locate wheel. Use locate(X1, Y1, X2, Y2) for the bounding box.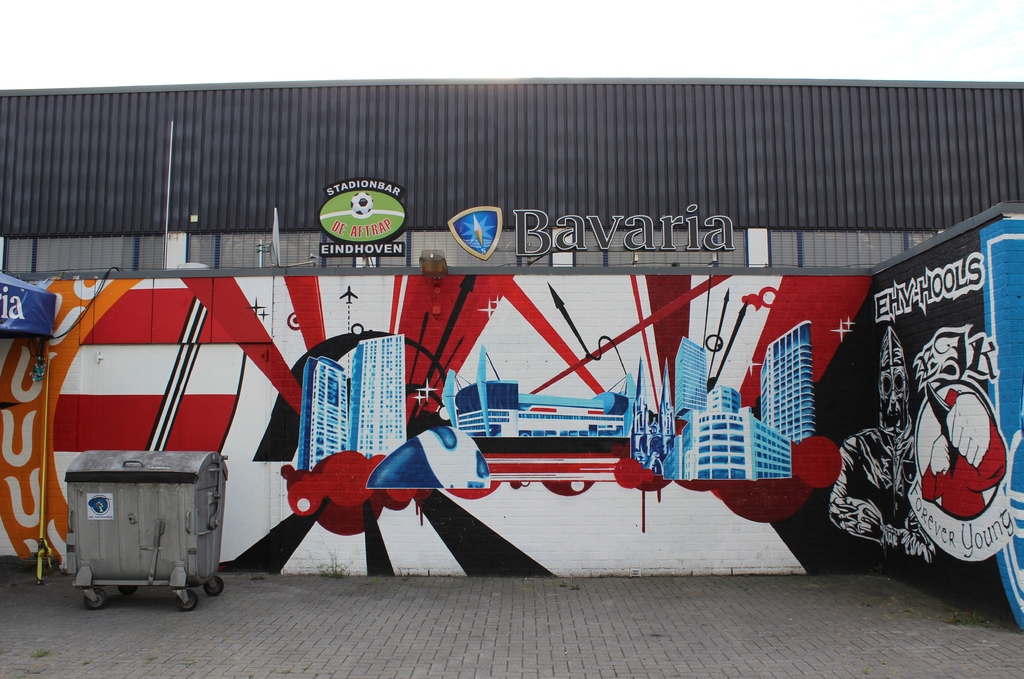
locate(178, 591, 199, 611).
